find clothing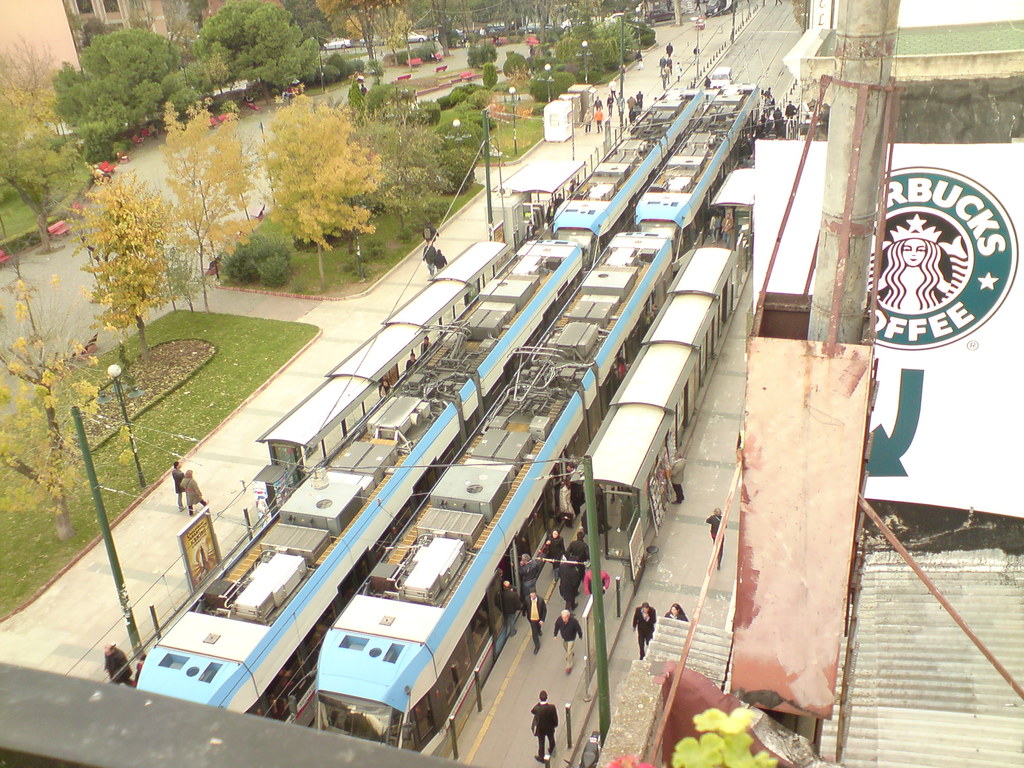
bbox=(705, 512, 726, 569)
